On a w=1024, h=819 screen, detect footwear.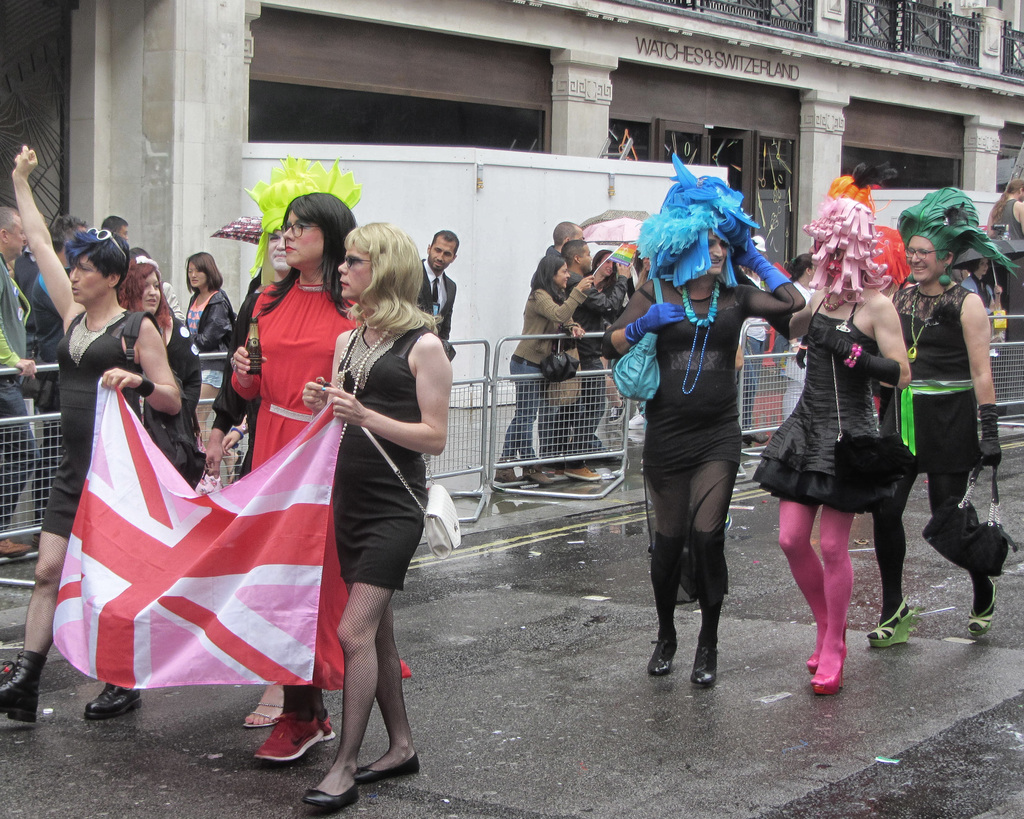
0, 649, 47, 723.
